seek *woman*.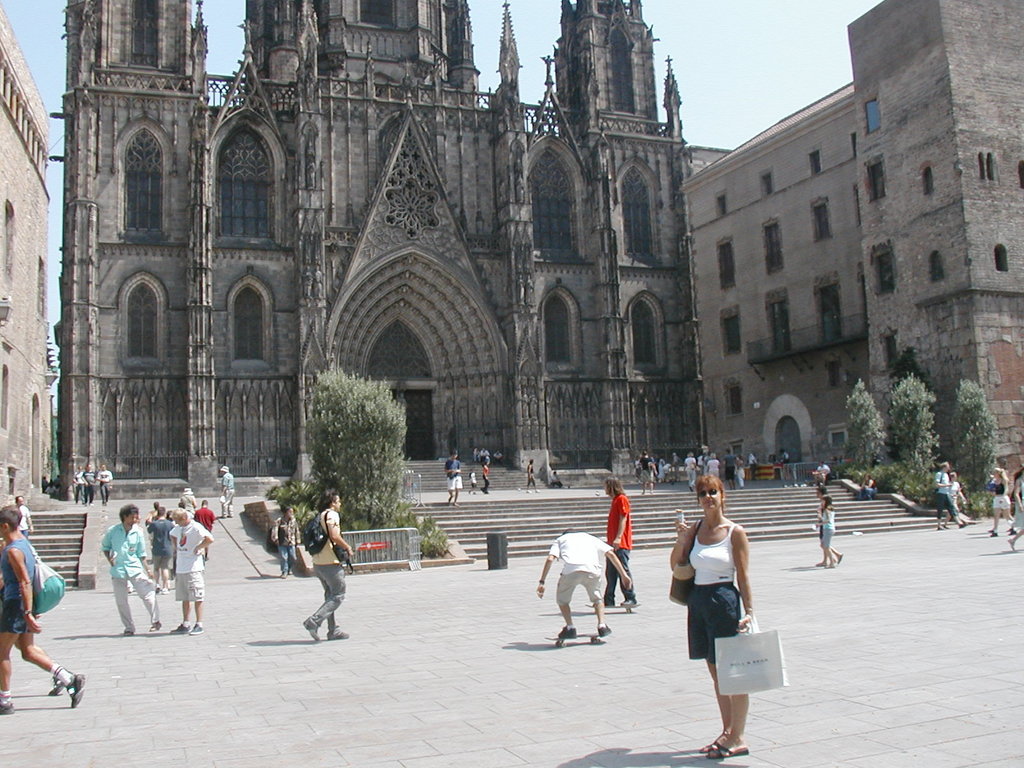
bbox=[814, 494, 836, 570].
